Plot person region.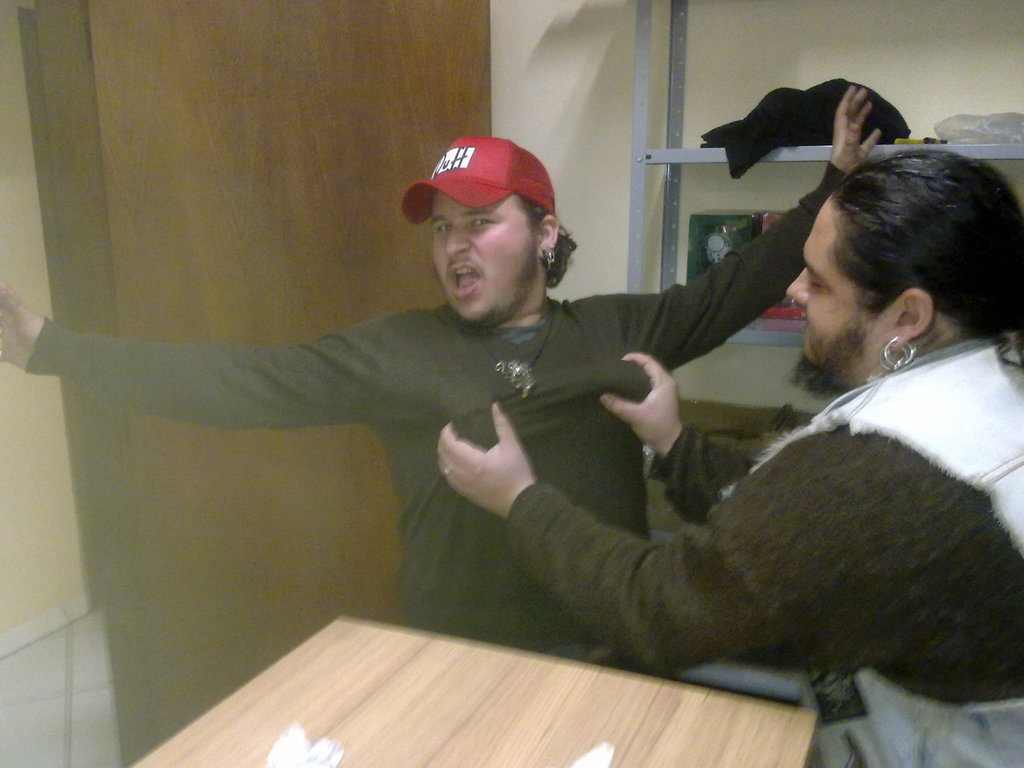
Plotted at <region>440, 148, 1023, 767</region>.
